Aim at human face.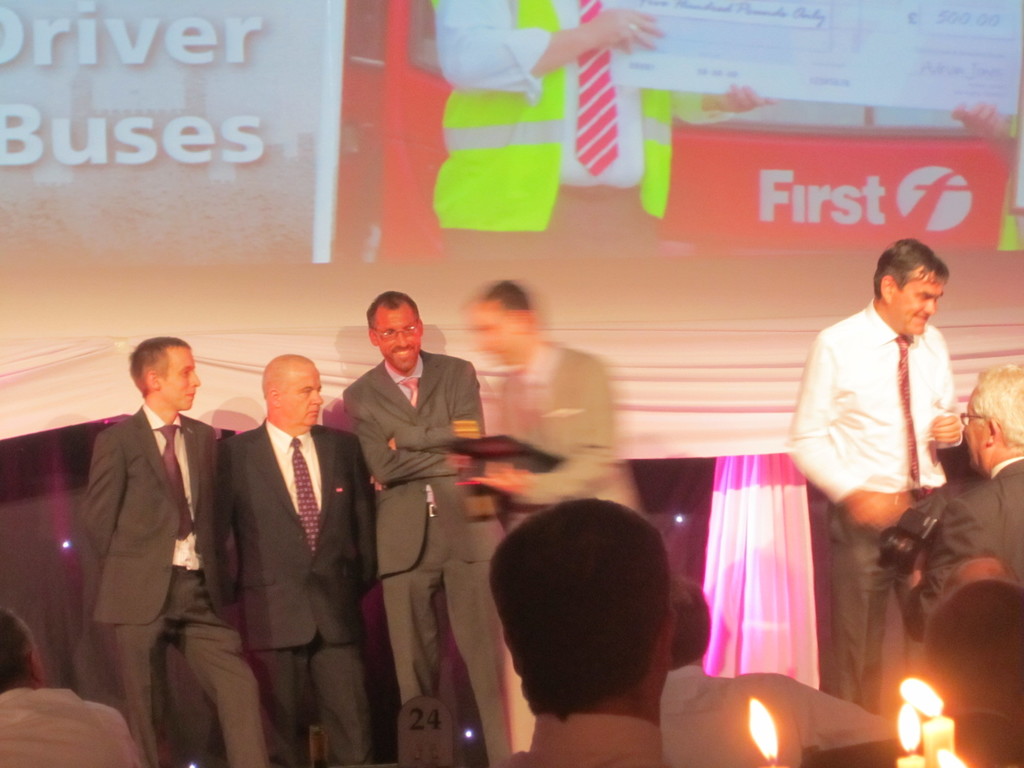
Aimed at [x1=960, y1=400, x2=991, y2=472].
